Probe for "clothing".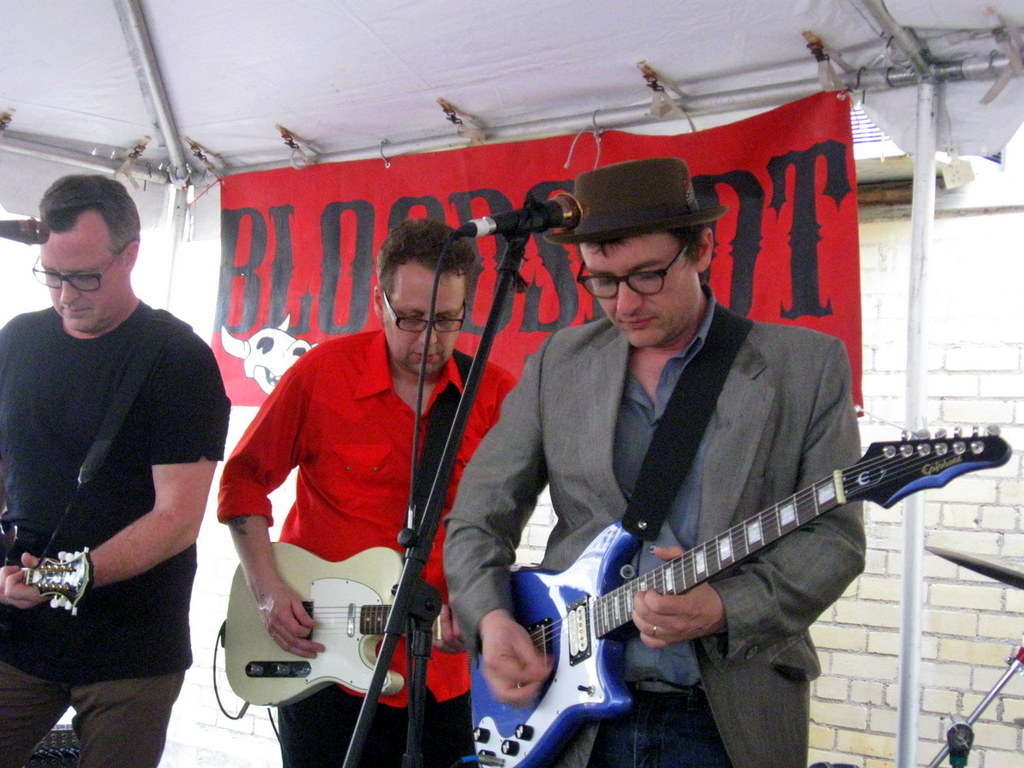
Probe result: select_region(220, 330, 513, 767).
